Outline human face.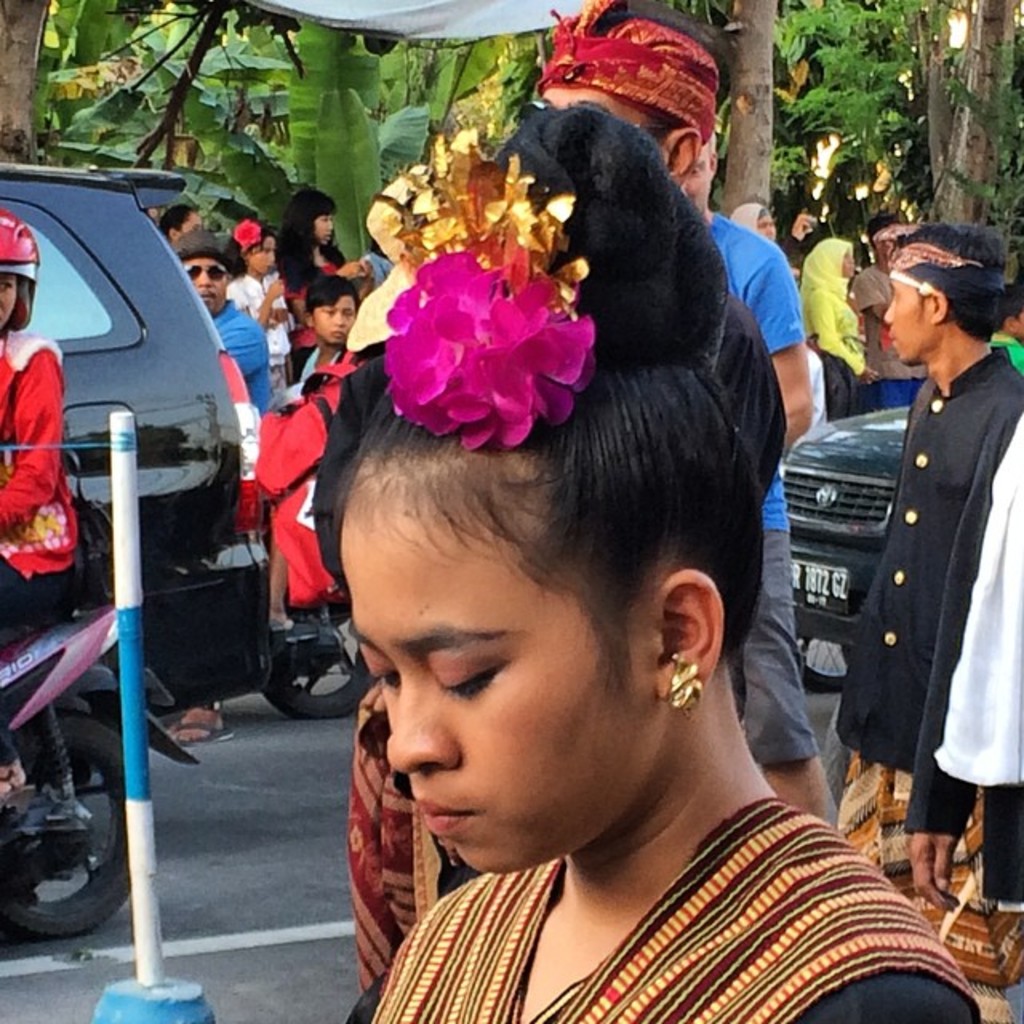
Outline: {"left": 544, "top": 85, "right": 653, "bottom": 134}.
